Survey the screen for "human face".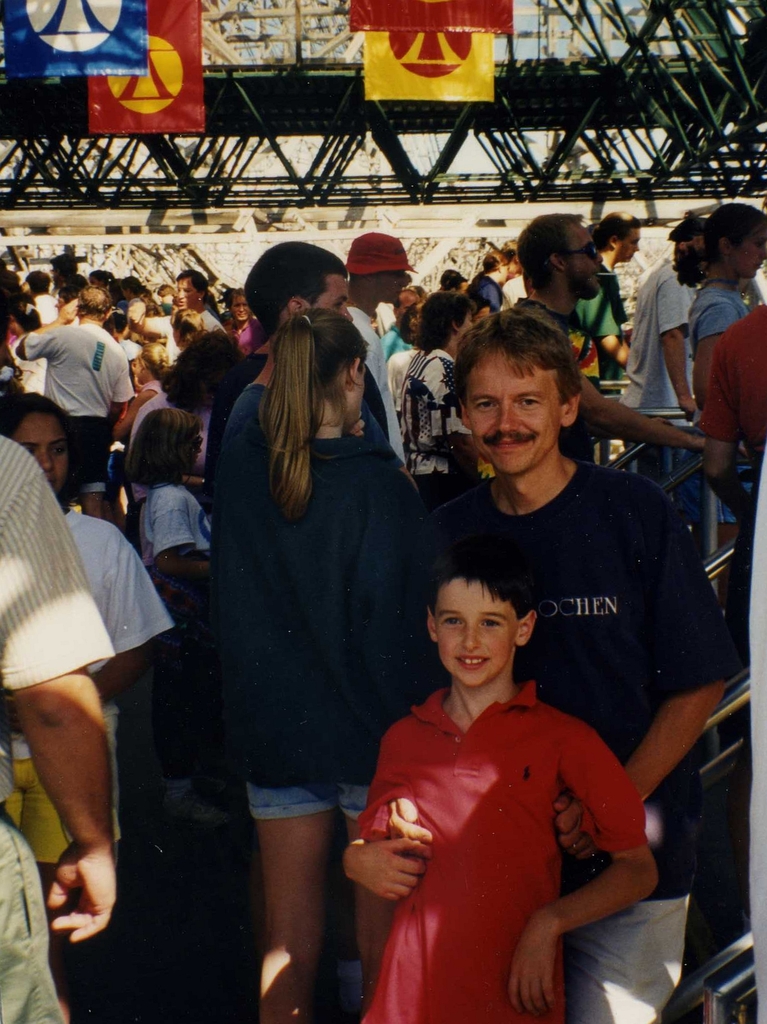
Survey found: select_region(13, 408, 74, 497).
